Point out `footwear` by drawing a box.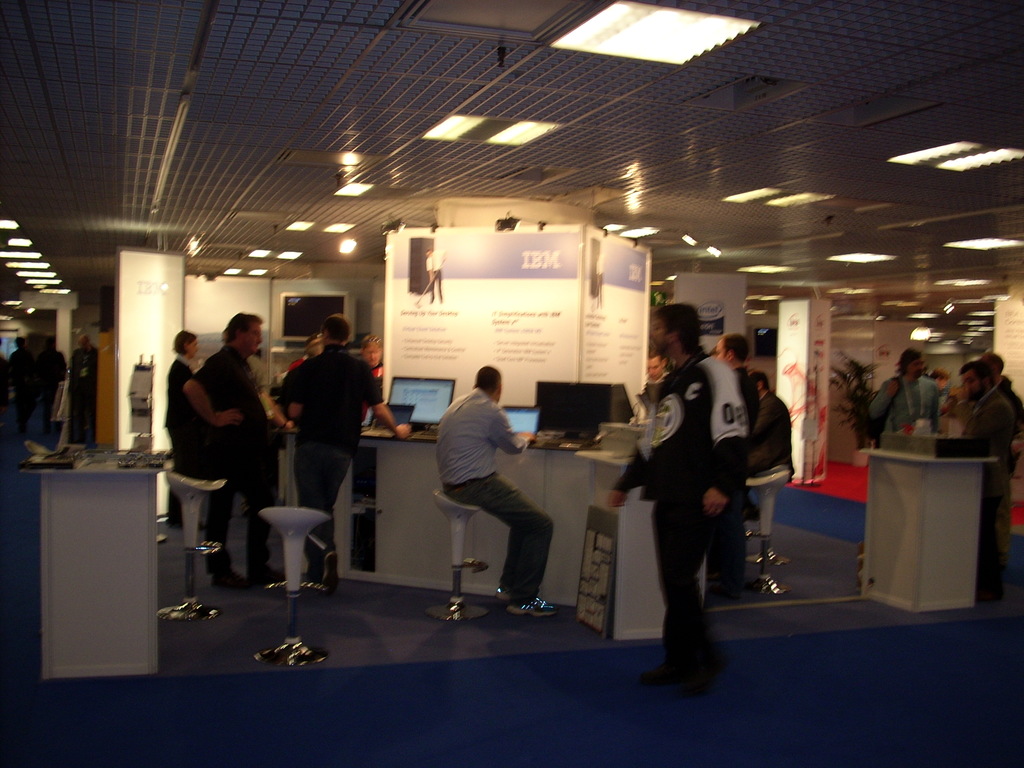
(left=328, top=545, right=343, bottom=586).
